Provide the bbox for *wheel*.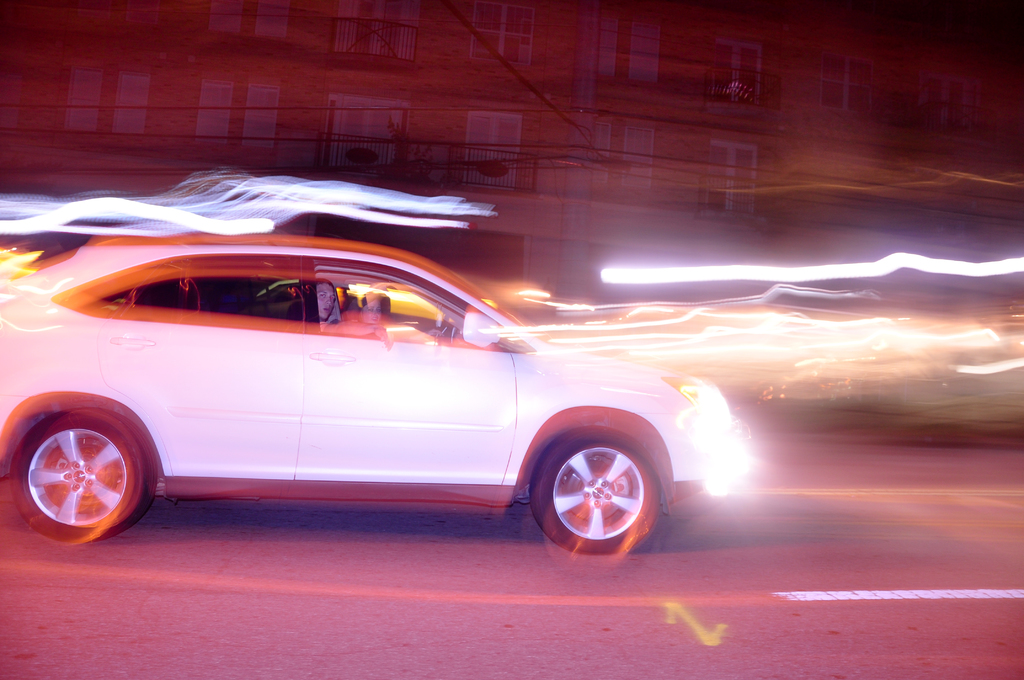
left=530, top=428, right=675, bottom=555.
